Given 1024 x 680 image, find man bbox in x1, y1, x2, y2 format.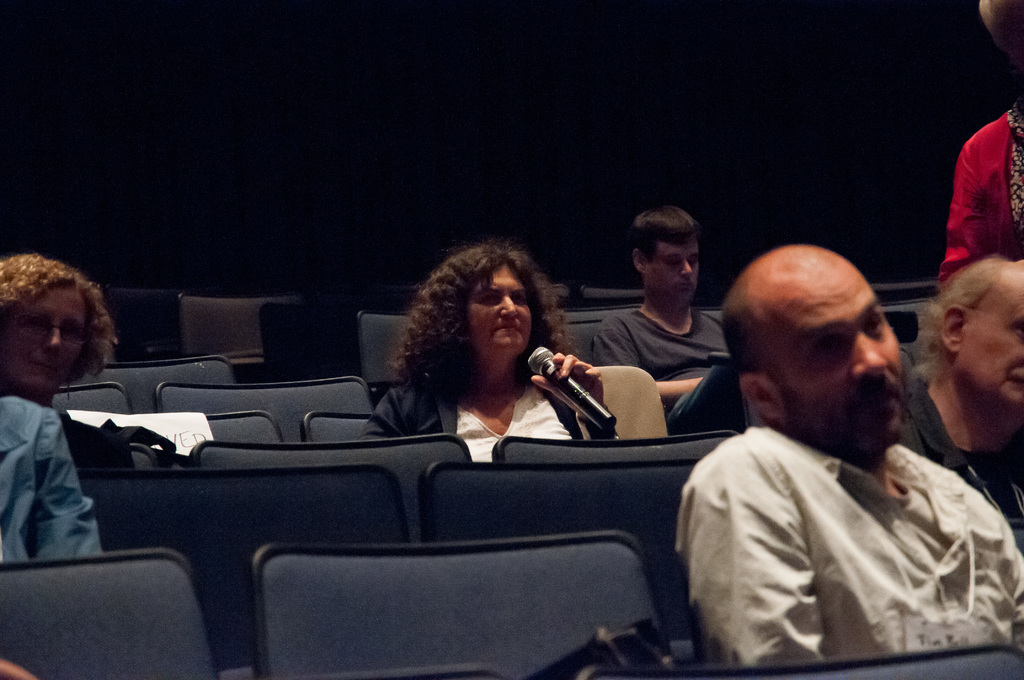
894, 263, 1023, 539.
